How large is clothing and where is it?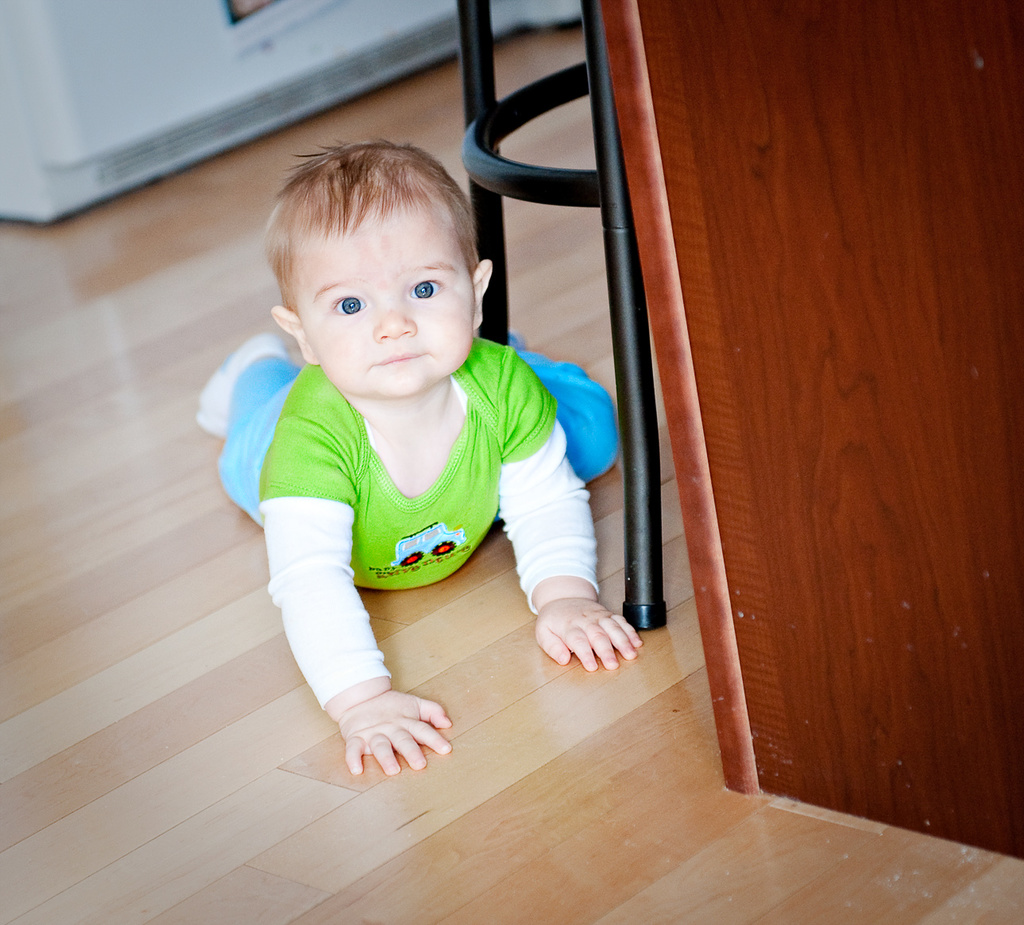
Bounding box: 228/259/619/737.
